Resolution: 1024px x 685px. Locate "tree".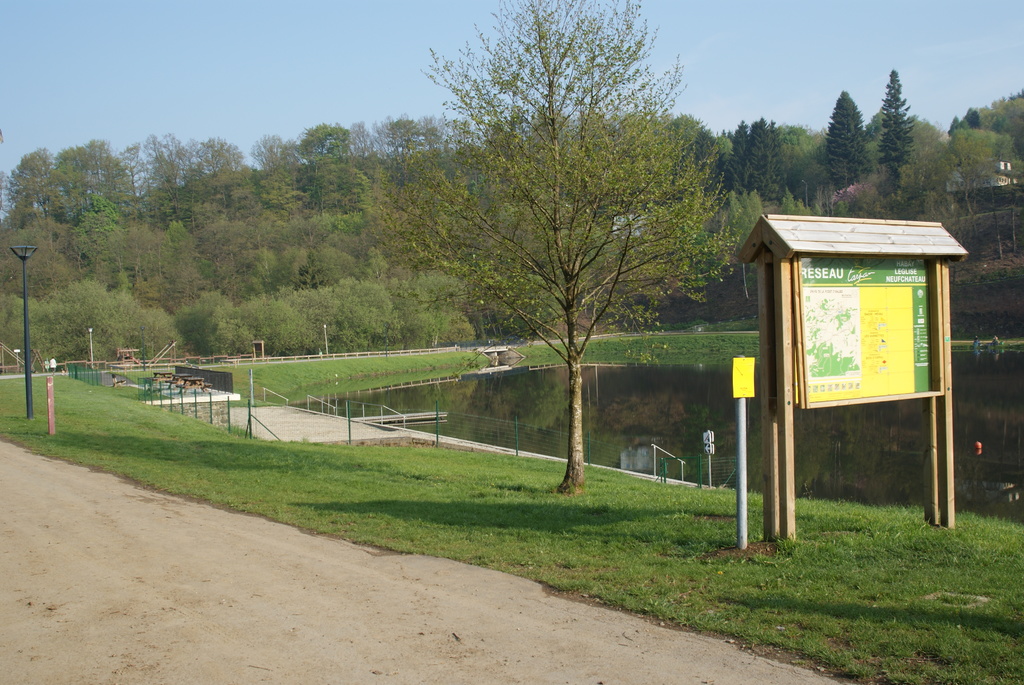
detection(429, 4, 705, 491).
